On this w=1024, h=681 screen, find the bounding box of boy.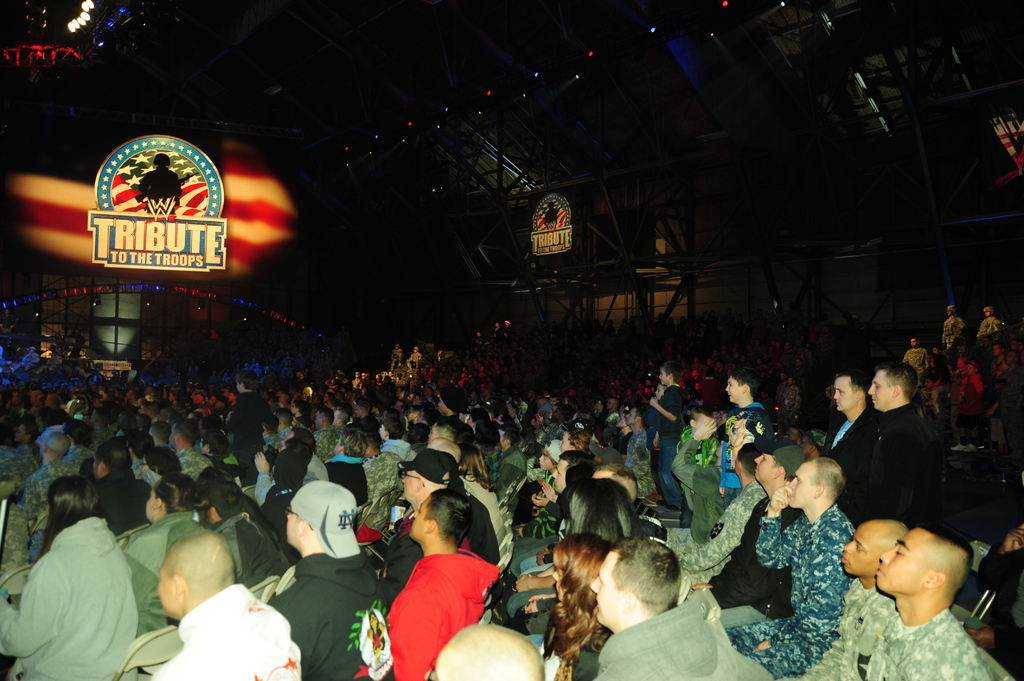
Bounding box: 792 518 912 680.
